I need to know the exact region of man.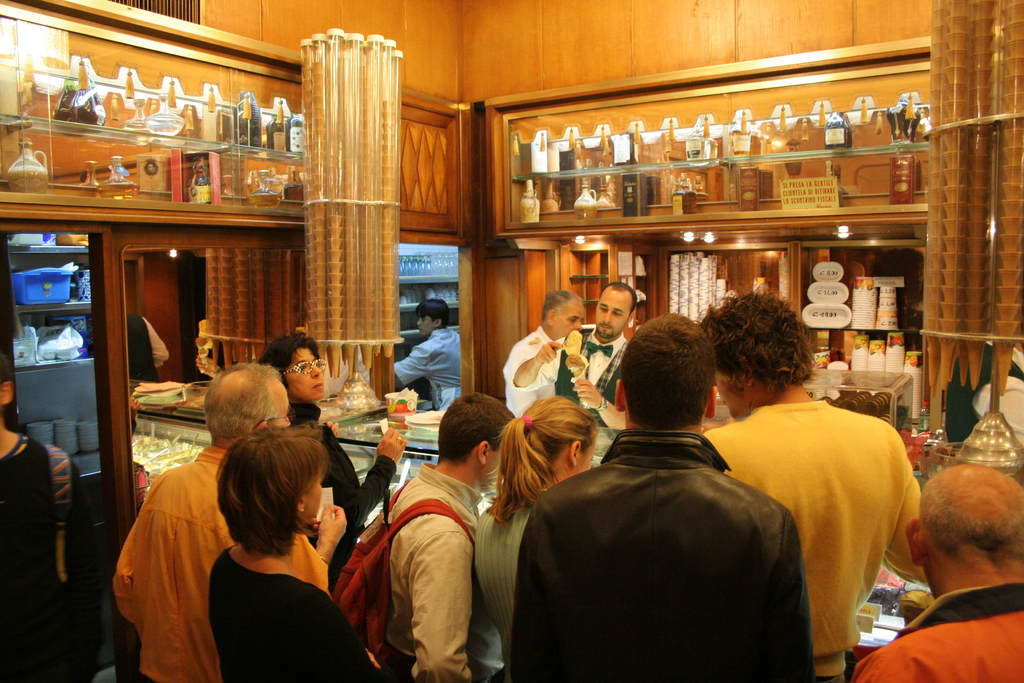
Region: rect(392, 295, 461, 407).
